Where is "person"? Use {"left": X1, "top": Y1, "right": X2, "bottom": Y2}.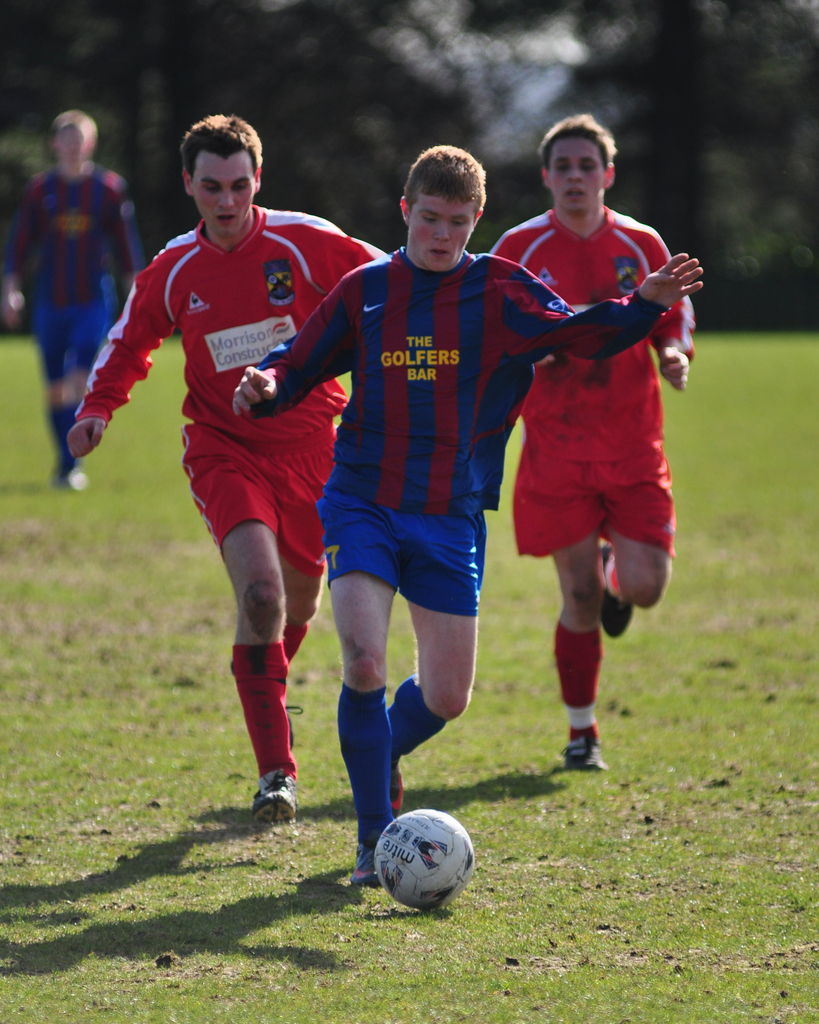
{"left": 0, "top": 111, "right": 161, "bottom": 485}.
